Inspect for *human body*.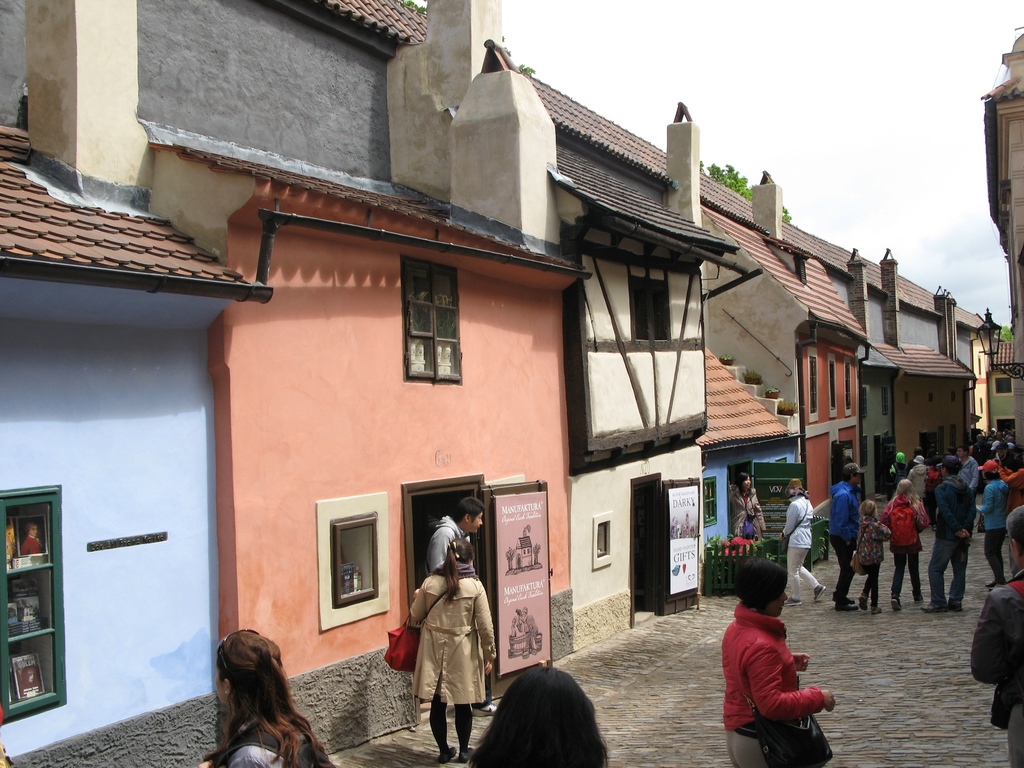
Inspection: (728, 471, 769, 536).
